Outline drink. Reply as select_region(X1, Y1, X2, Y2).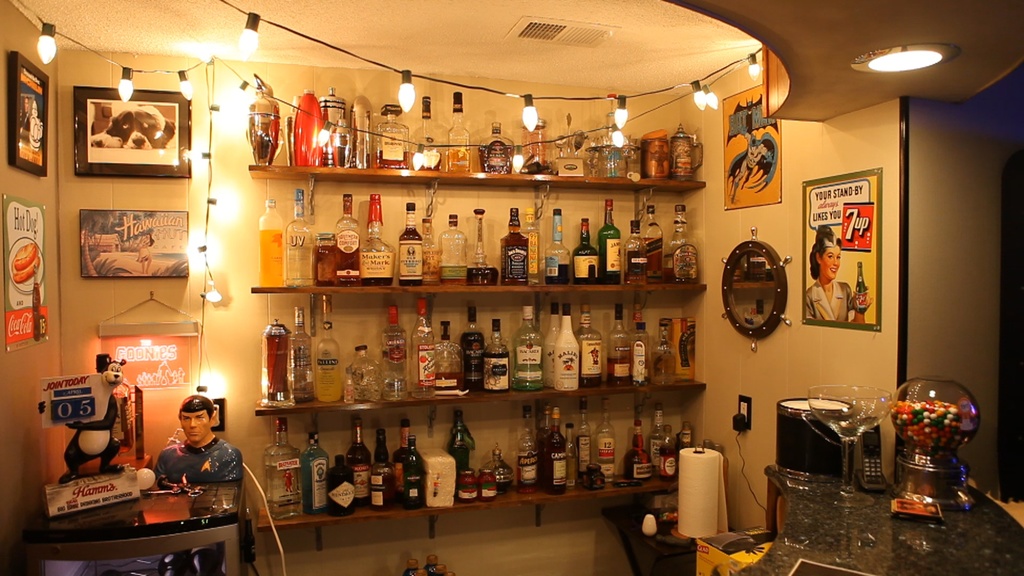
select_region(442, 86, 472, 171).
